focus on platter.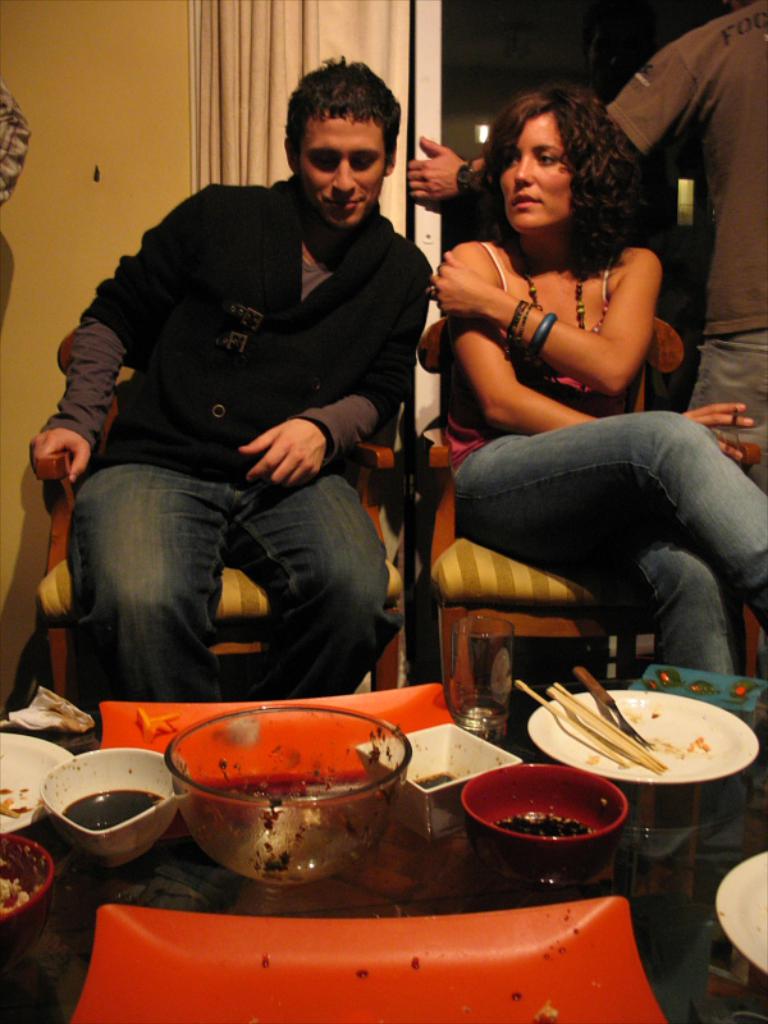
Focused at x1=0, y1=733, x2=69, y2=833.
